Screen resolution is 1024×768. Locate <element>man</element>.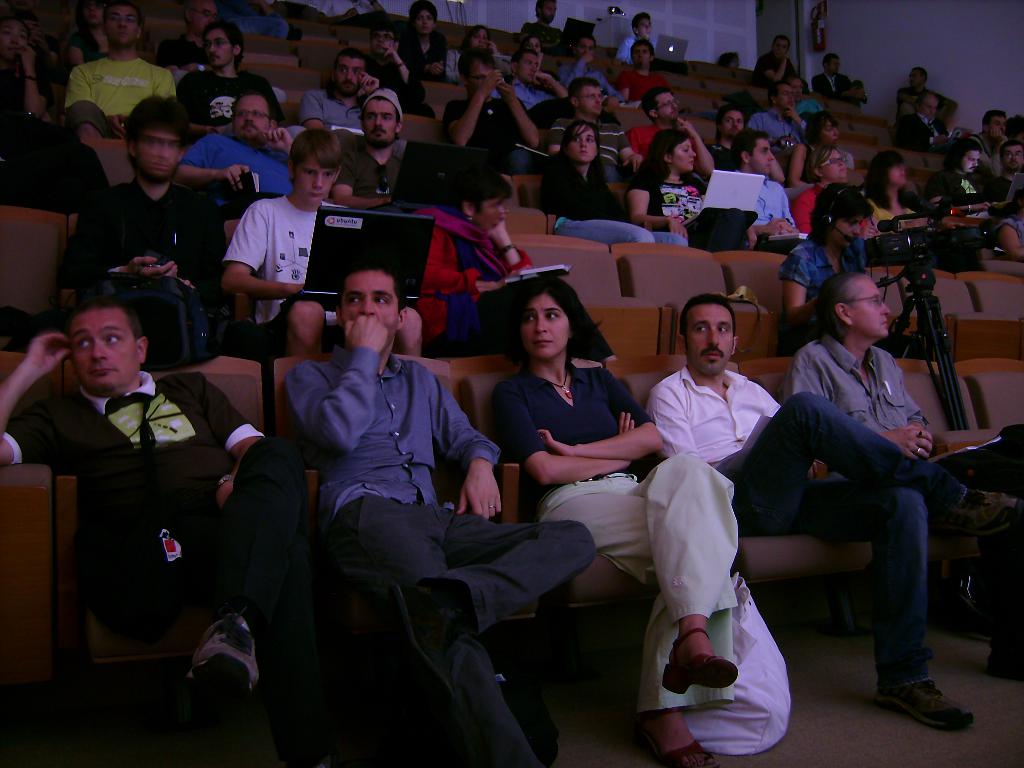
Rect(810, 52, 860, 100).
